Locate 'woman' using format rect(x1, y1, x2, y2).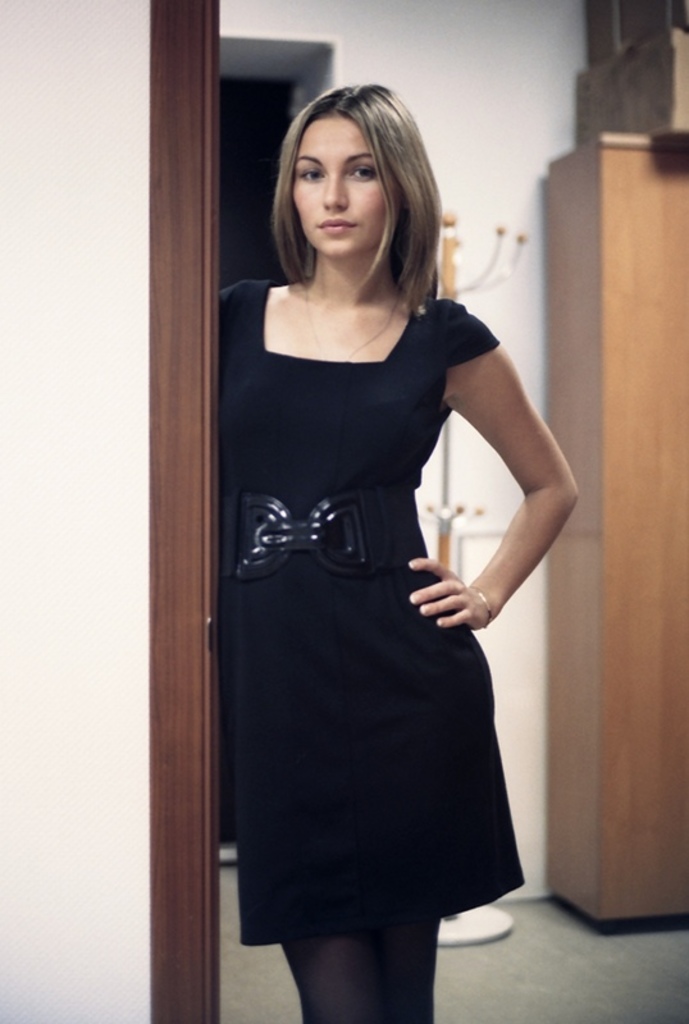
rect(173, 73, 553, 1006).
